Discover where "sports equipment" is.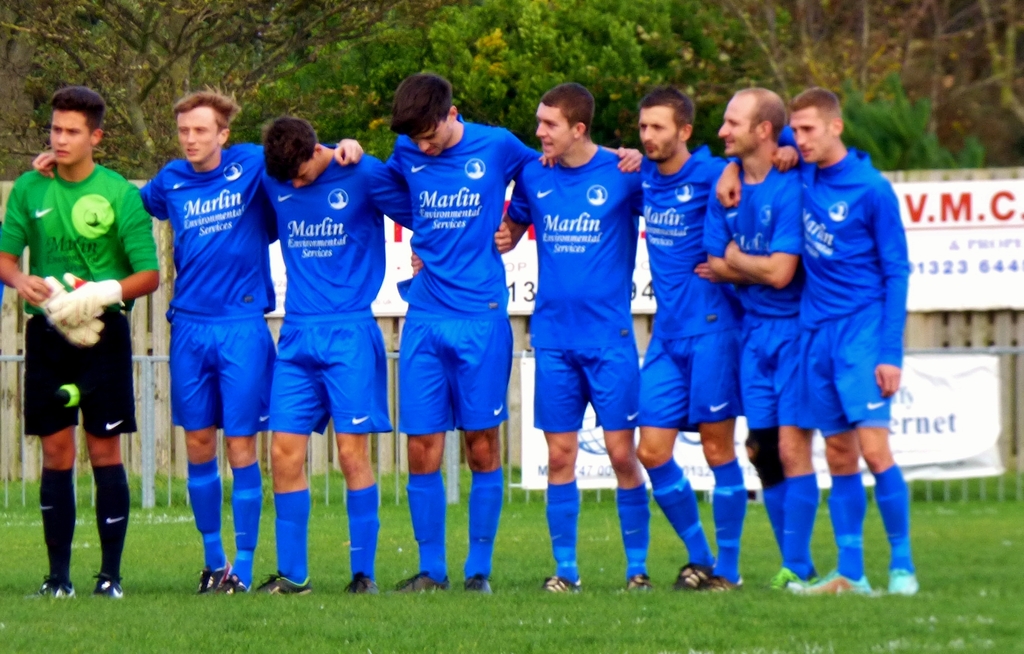
Discovered at <bbox>676, 562, 717, 595</bbox>.
